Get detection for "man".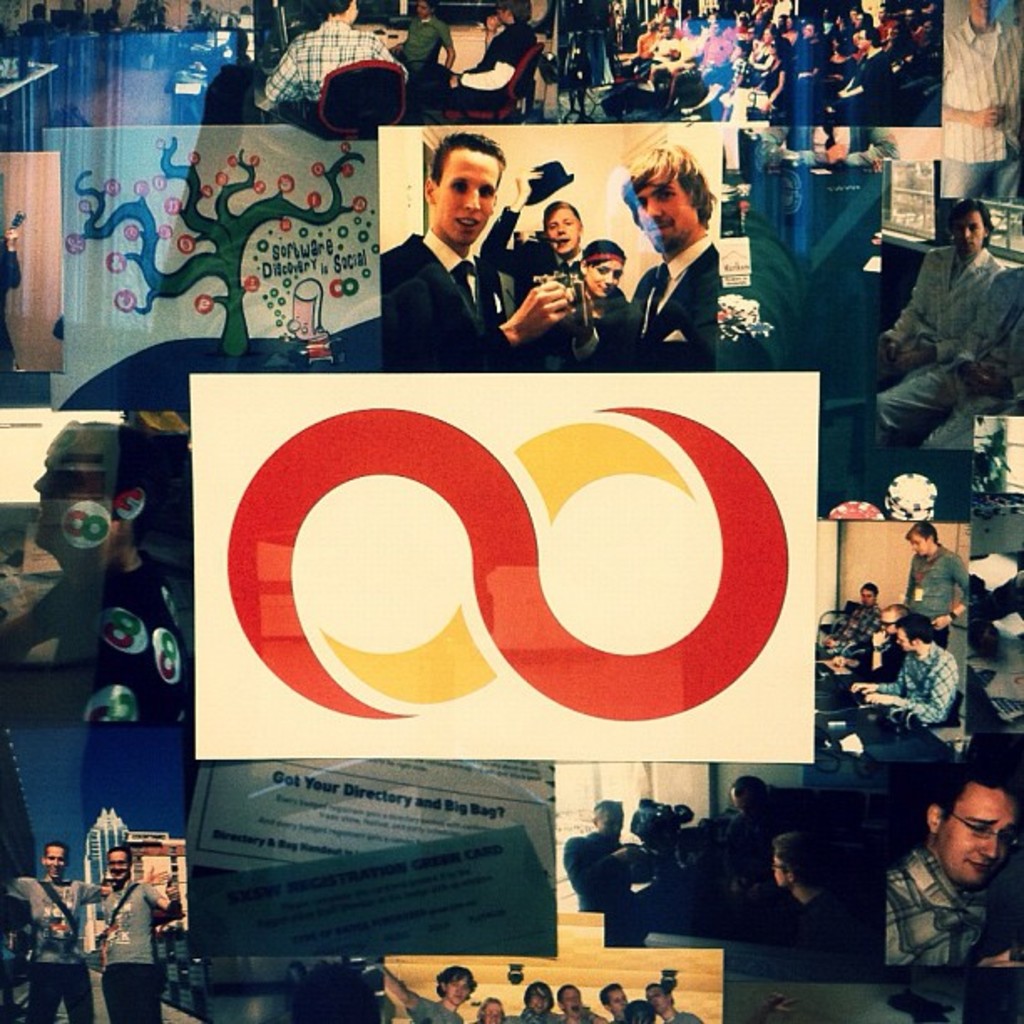
Detection: 602/982/632/1022.
